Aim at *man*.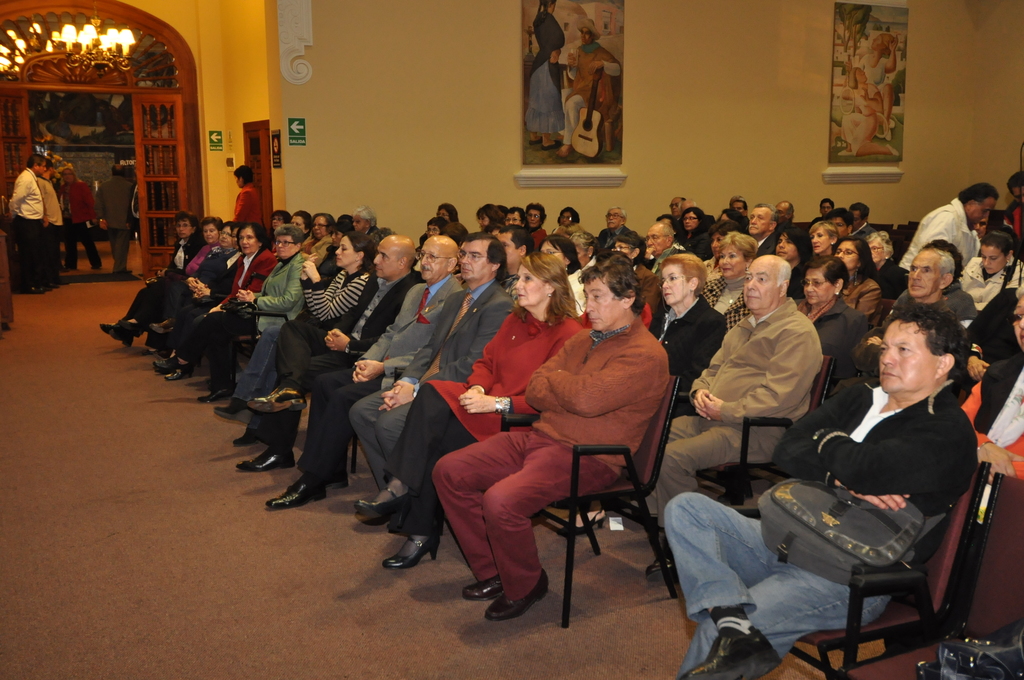
Aimed at {"x1": 454, "y1": 251, "x2": 692, "y2": 627}.
